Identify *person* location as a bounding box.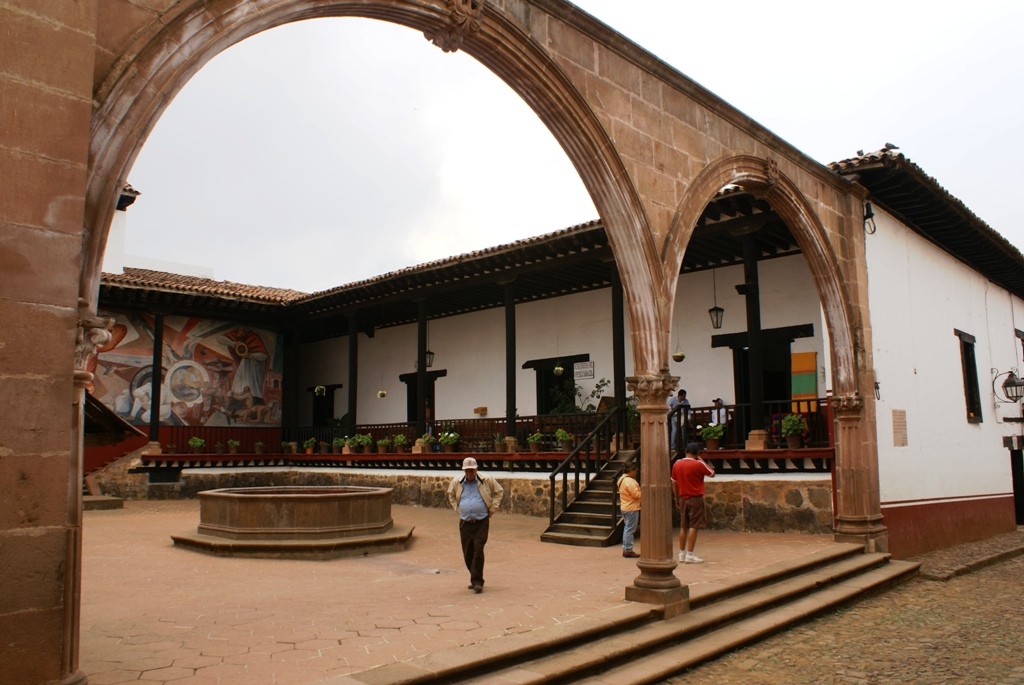
select_region(440, 471, 493, 600).
